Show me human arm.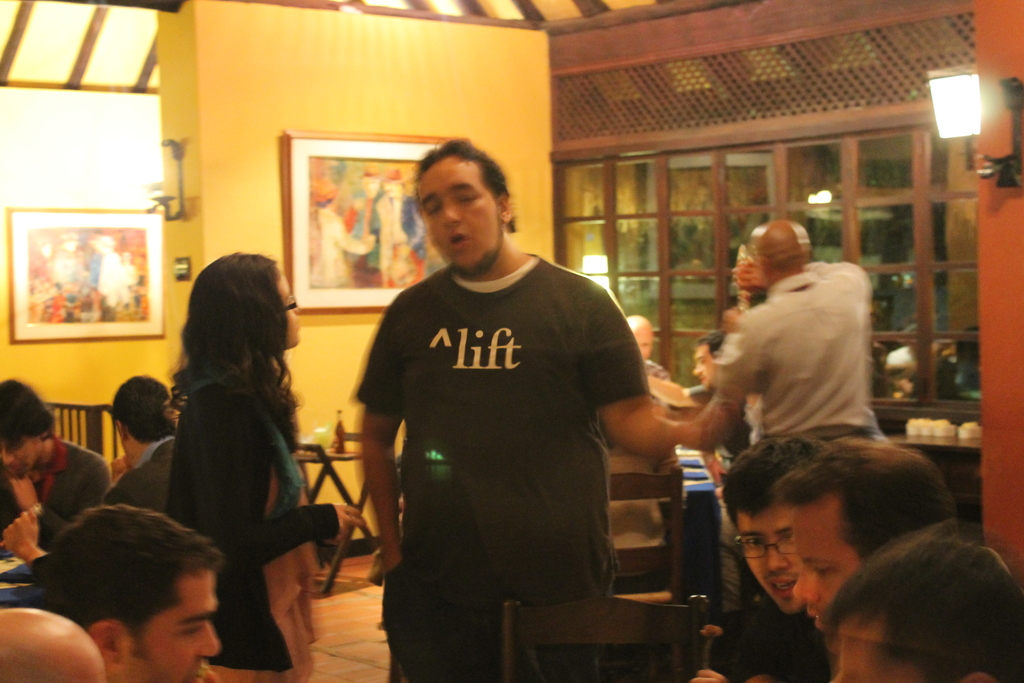
human arm is here: left=714, top=306, right=774, bottom=409.
